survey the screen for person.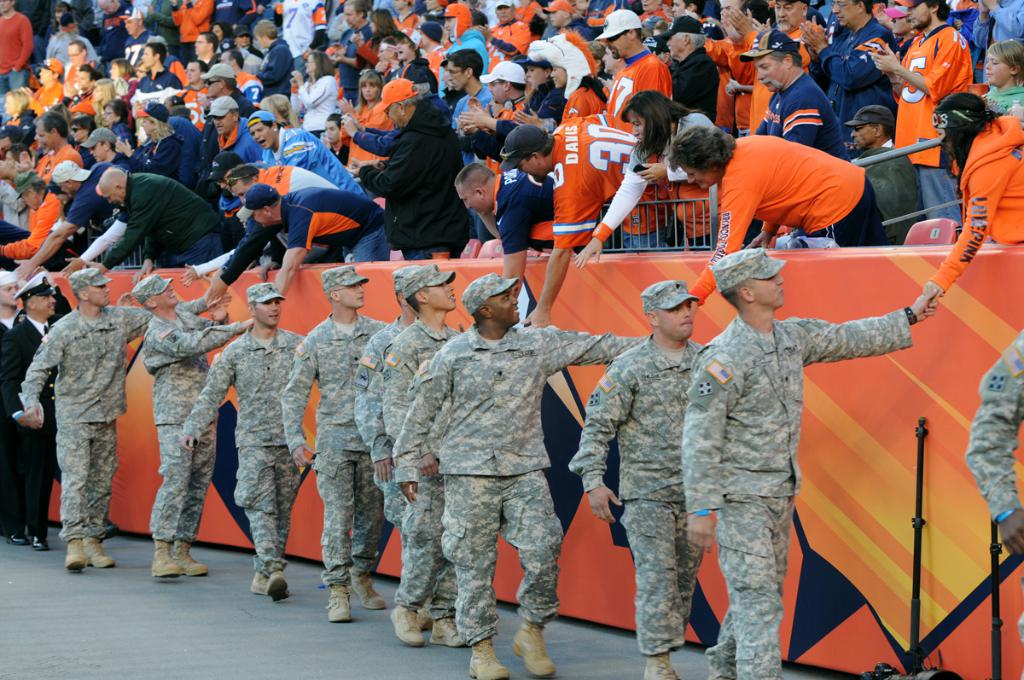
Survey found: region(6, 266, 63, 554).
